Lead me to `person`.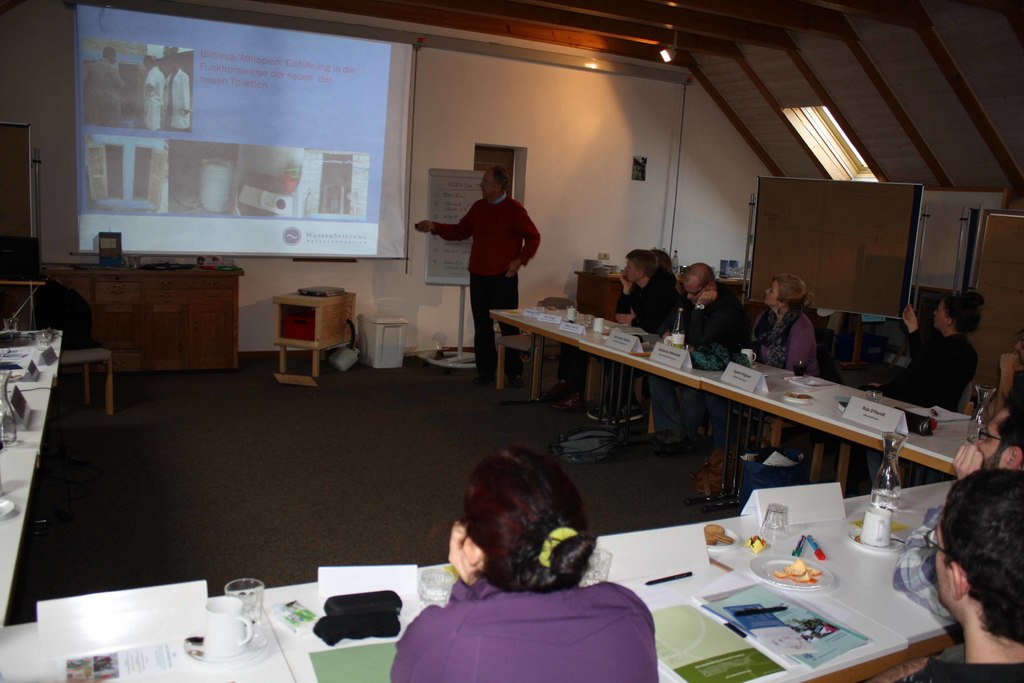
Lead to box(145, 58, 163, 133).
